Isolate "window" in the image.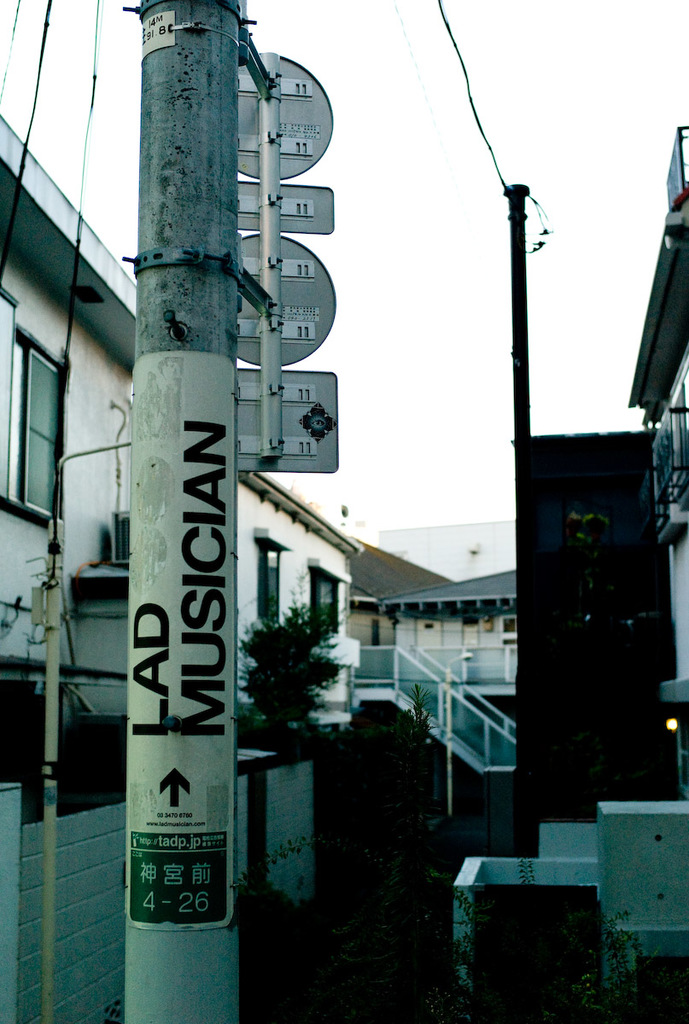
Isolated region: select_region(257, 541, 294, 628).
